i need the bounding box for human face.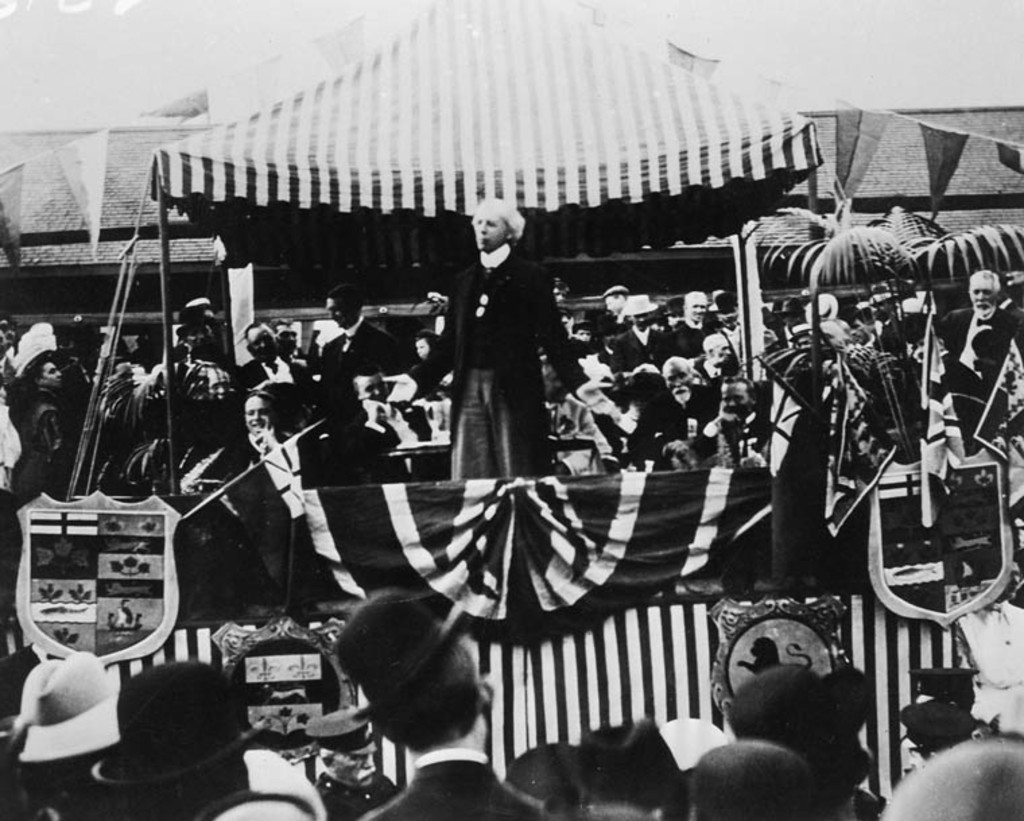
Here it is: 721/382/752/414.
